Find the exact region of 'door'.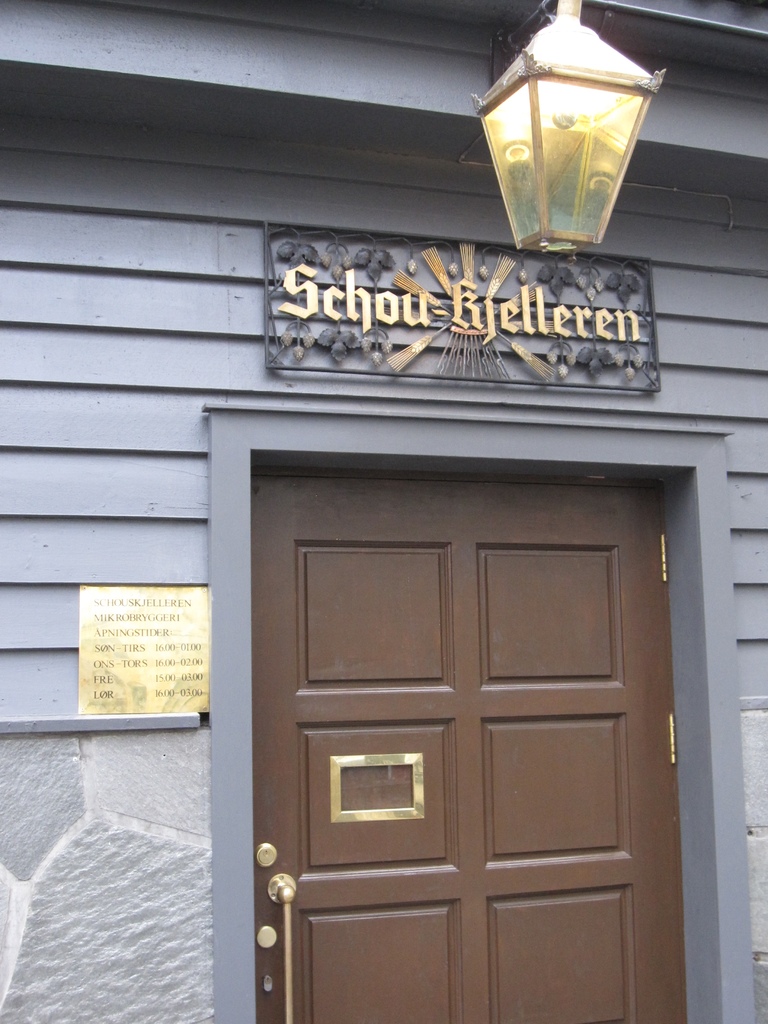
Exact region: [249,468,705,1023].
